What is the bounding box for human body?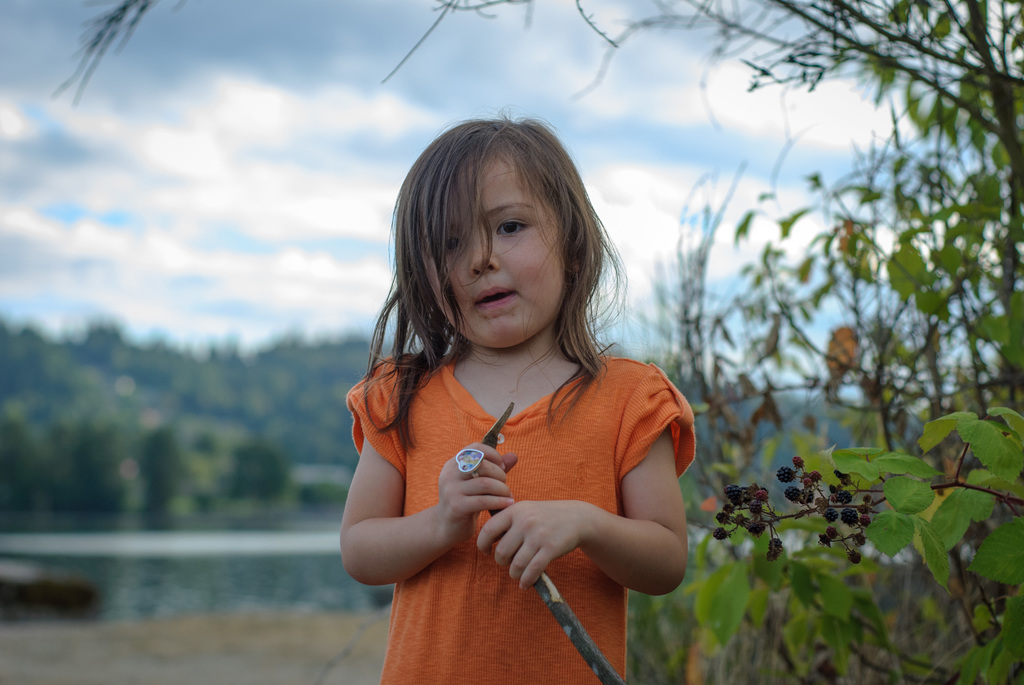
325,112,741,678.
